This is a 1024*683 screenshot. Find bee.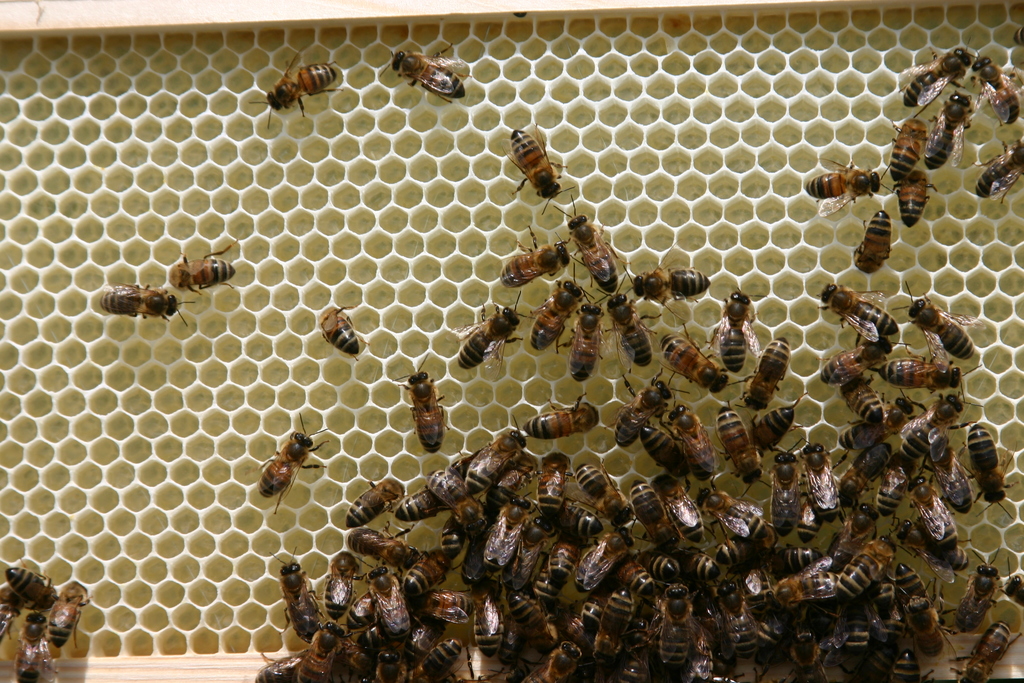
Bounding box: x1=616, y1=261, x2=717, y2=299.
